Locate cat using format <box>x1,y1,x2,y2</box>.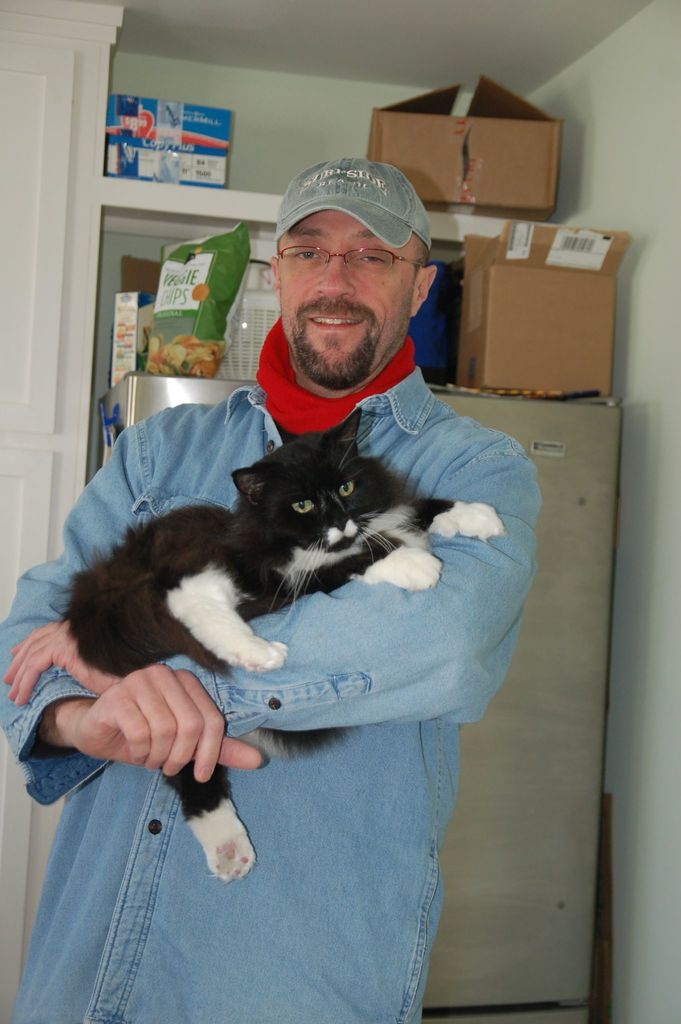
<box>50,405,511,877</box>.
